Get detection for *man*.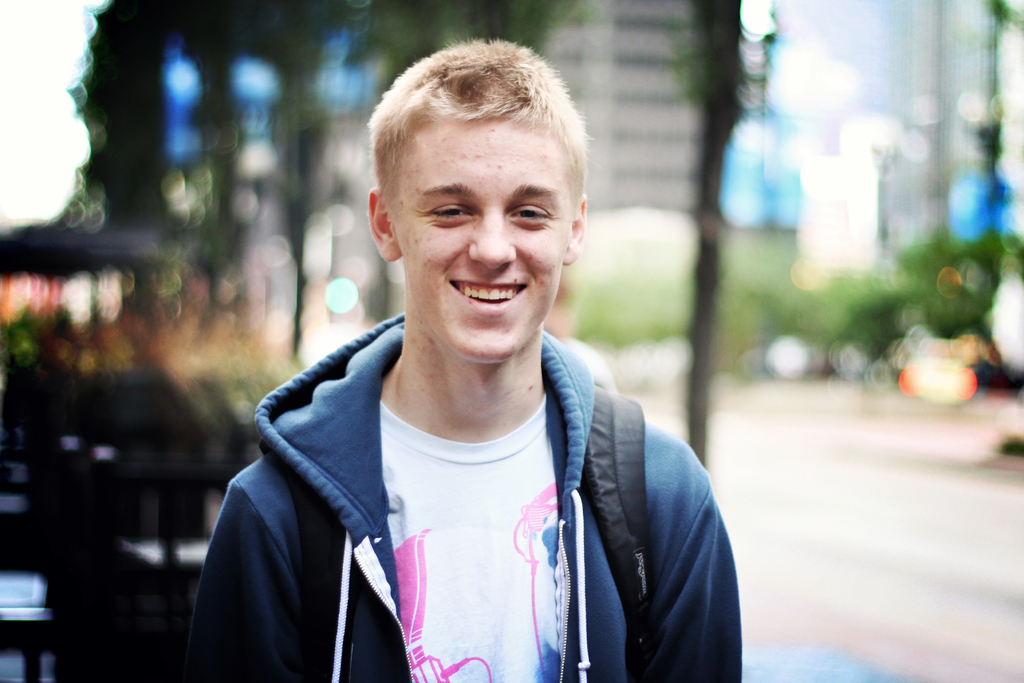
Detection: <box>188,31,742,682</box>.
